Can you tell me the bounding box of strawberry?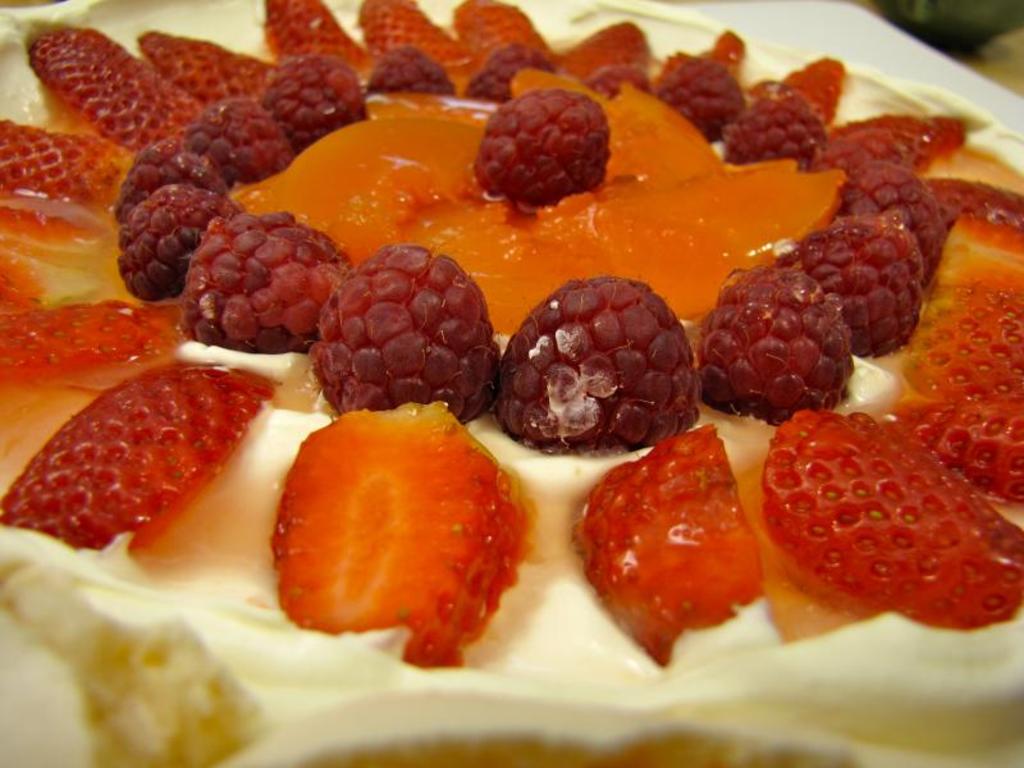
[472,49,539,106].
